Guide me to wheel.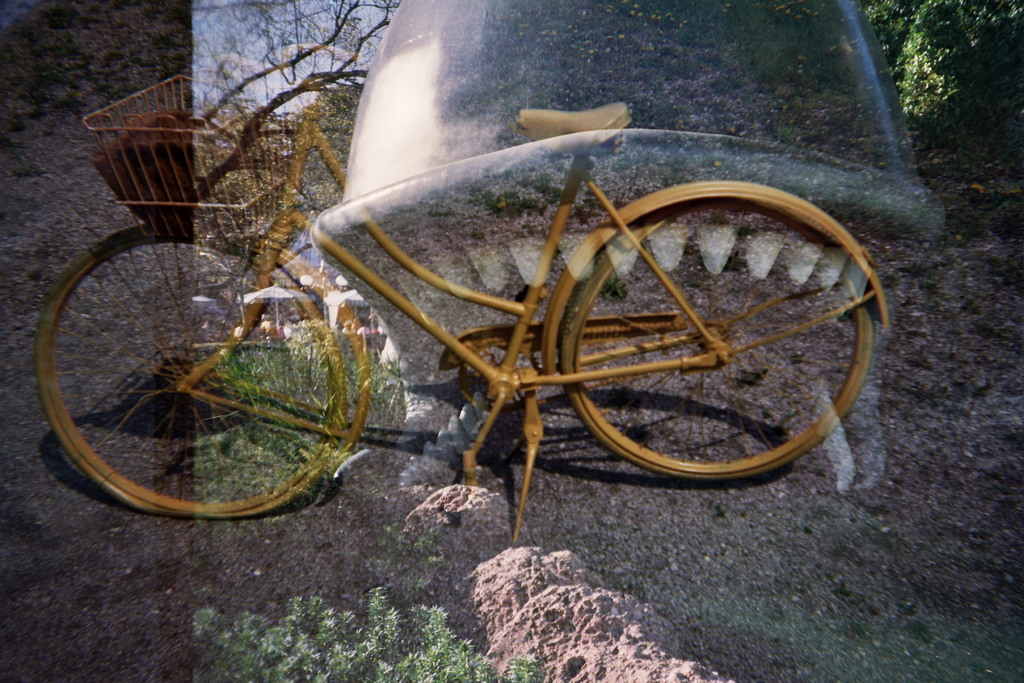
Guidance: x1=30, y1=220, x2=346, y2=518.
